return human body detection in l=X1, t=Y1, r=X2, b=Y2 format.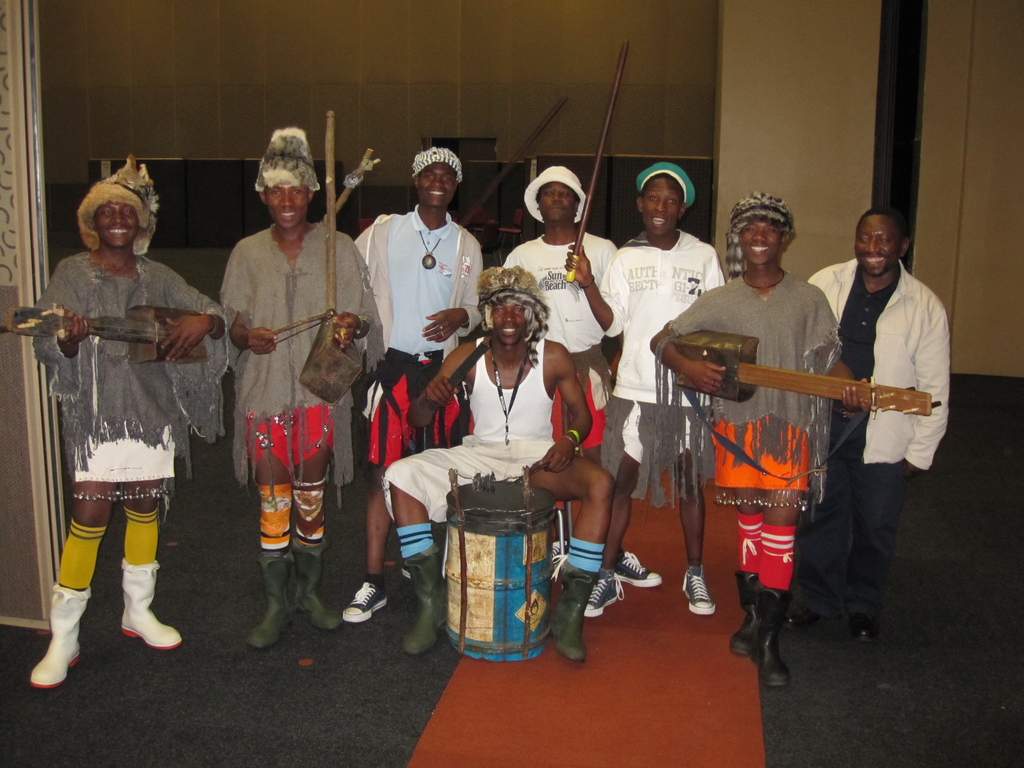
l=619, t=152, r=726, b=617.
